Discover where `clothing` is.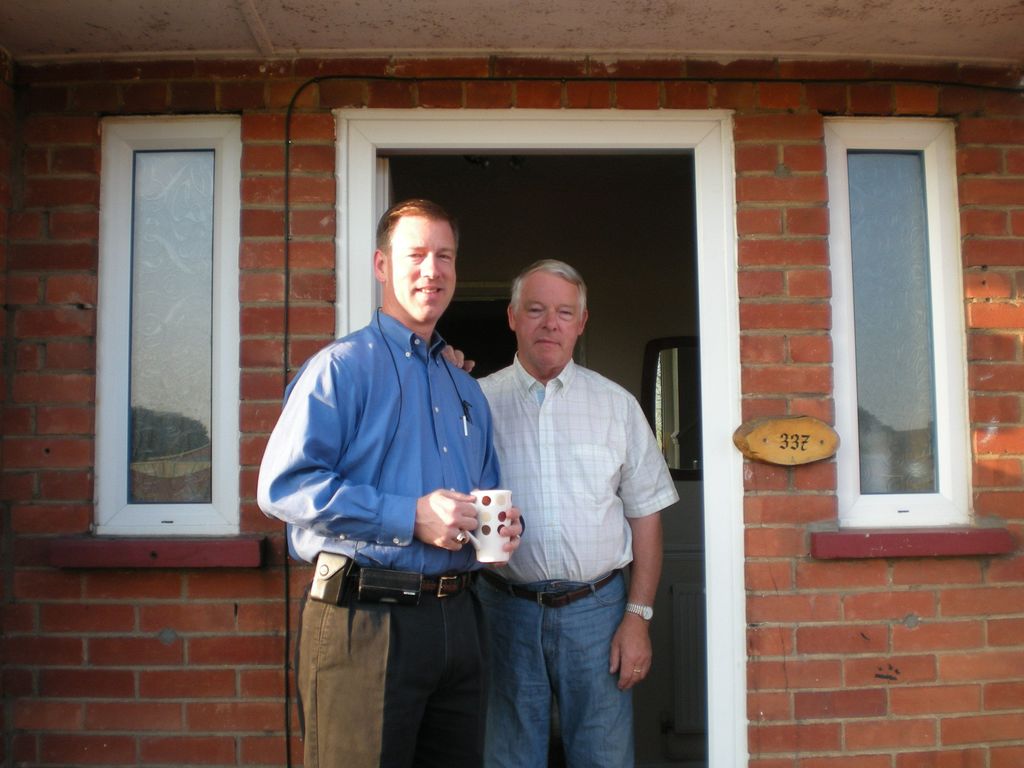
Discovered at (left=479, top=566, right=653, bottom=767).
